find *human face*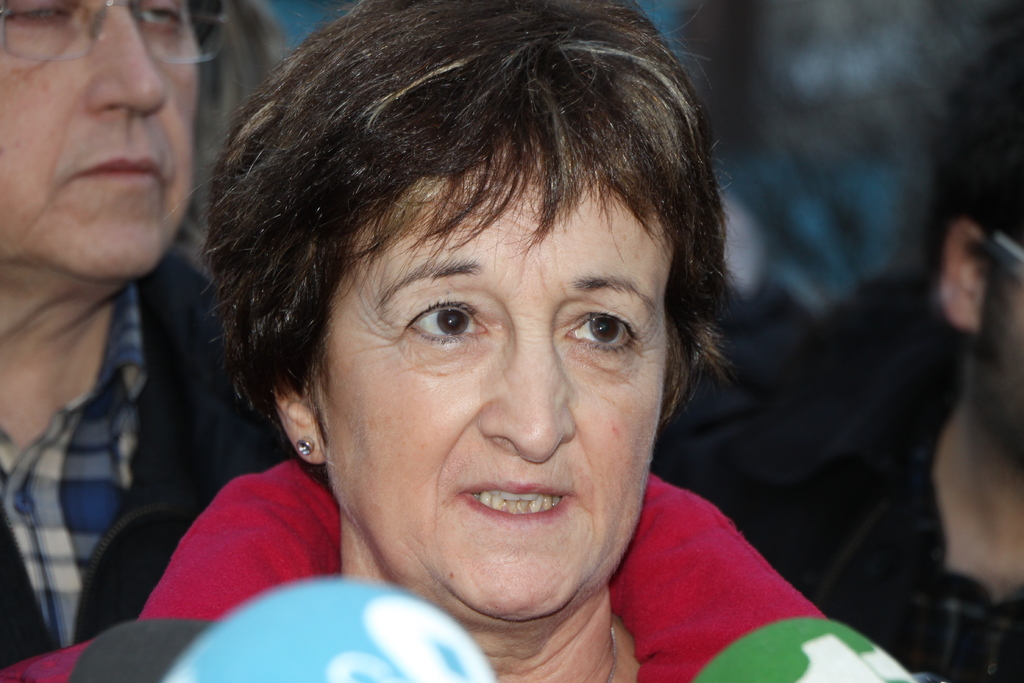
{"x1": 319, "y1": 163, "x2": 675, "y2": 621}
